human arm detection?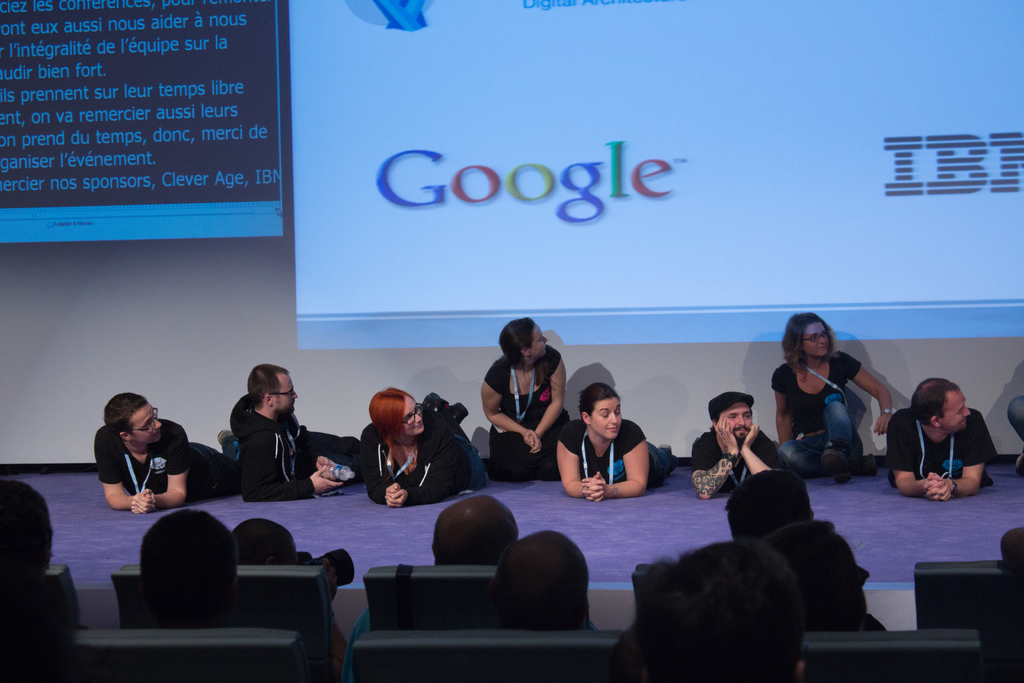
detection(550, 419, 607, 504)
